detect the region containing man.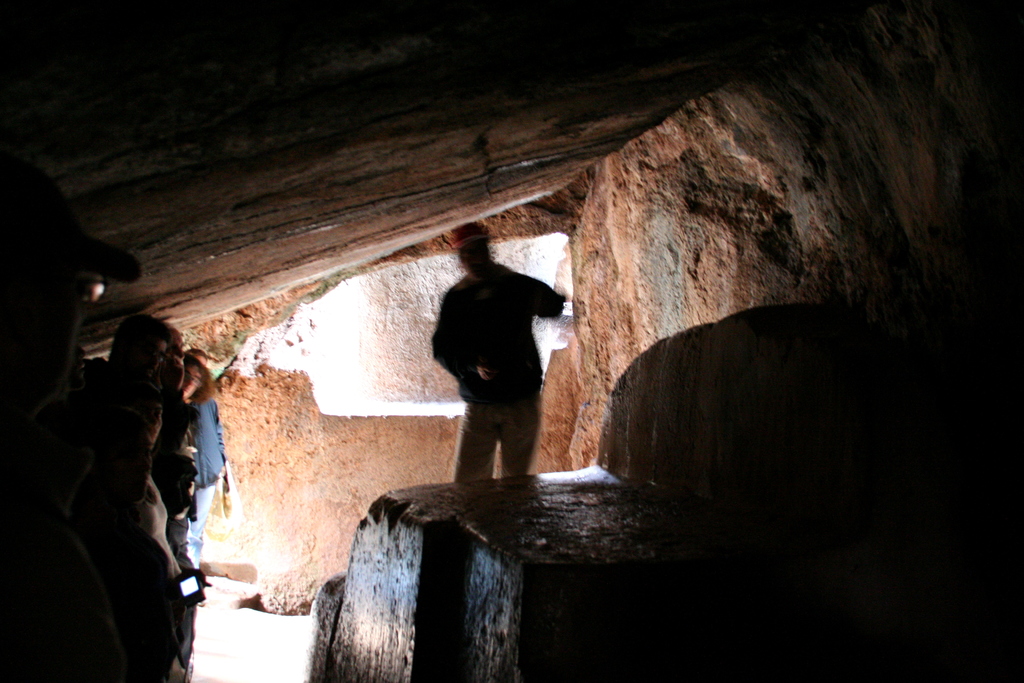
x1=94 y1=315 x2=185 y2=682.
